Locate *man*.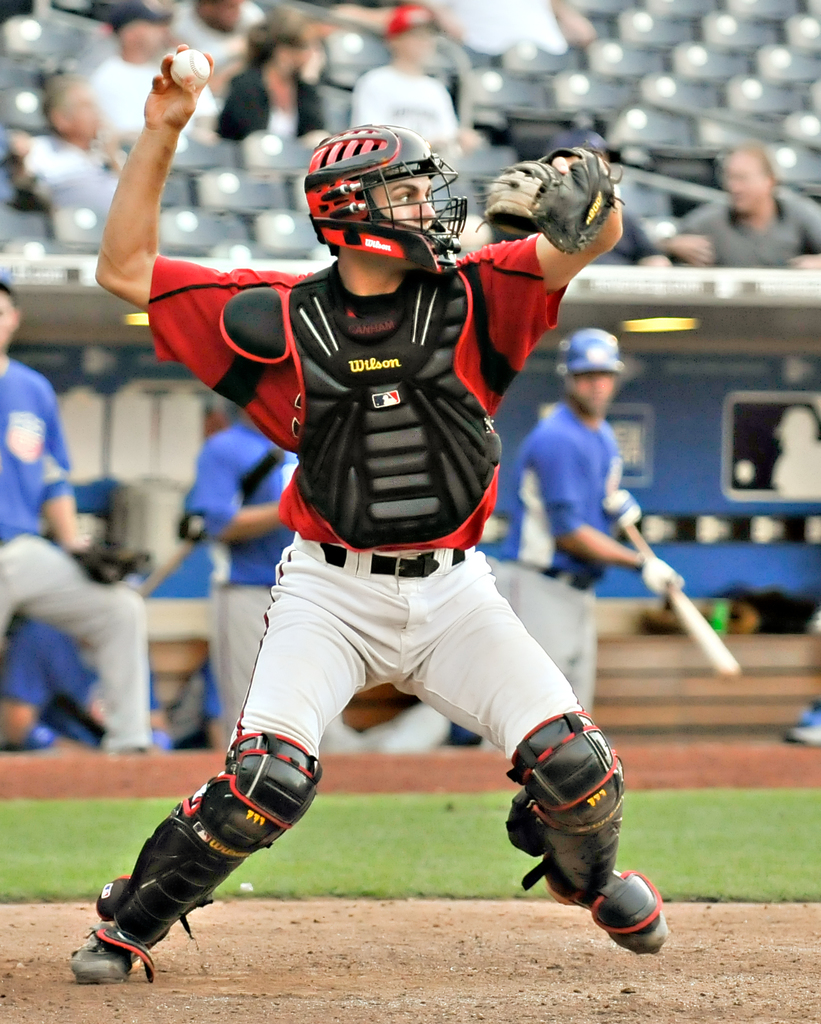
Bounding box: 0 266 163 751.
